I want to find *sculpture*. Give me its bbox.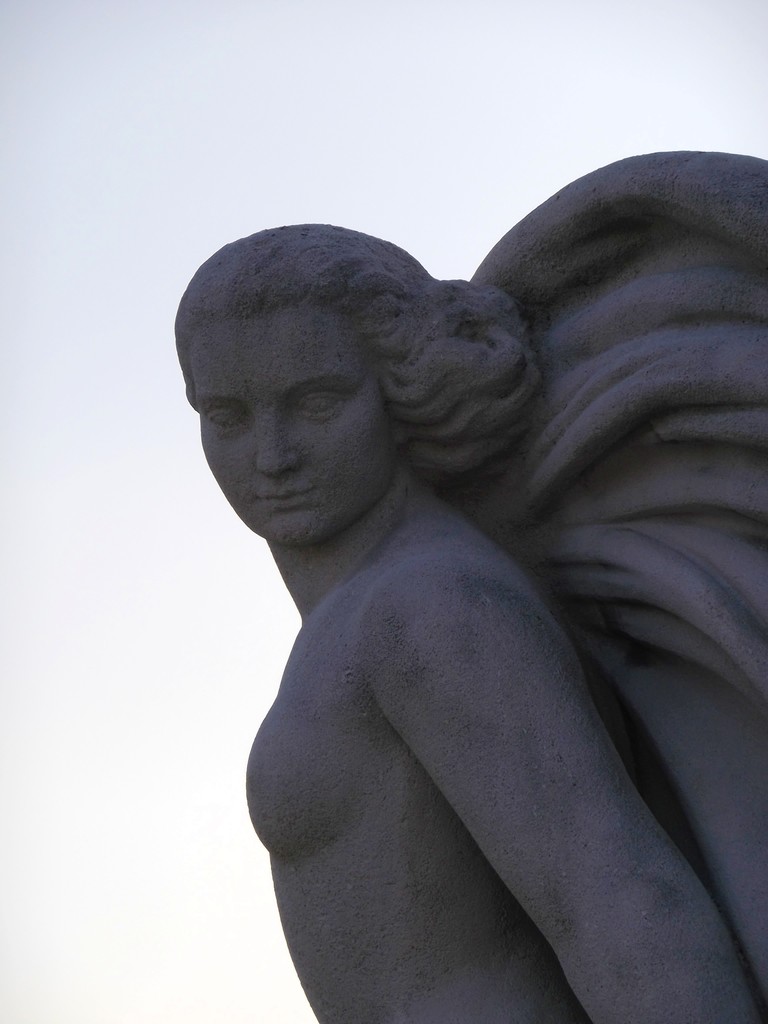
<box>145,143,767,1014</box>.
